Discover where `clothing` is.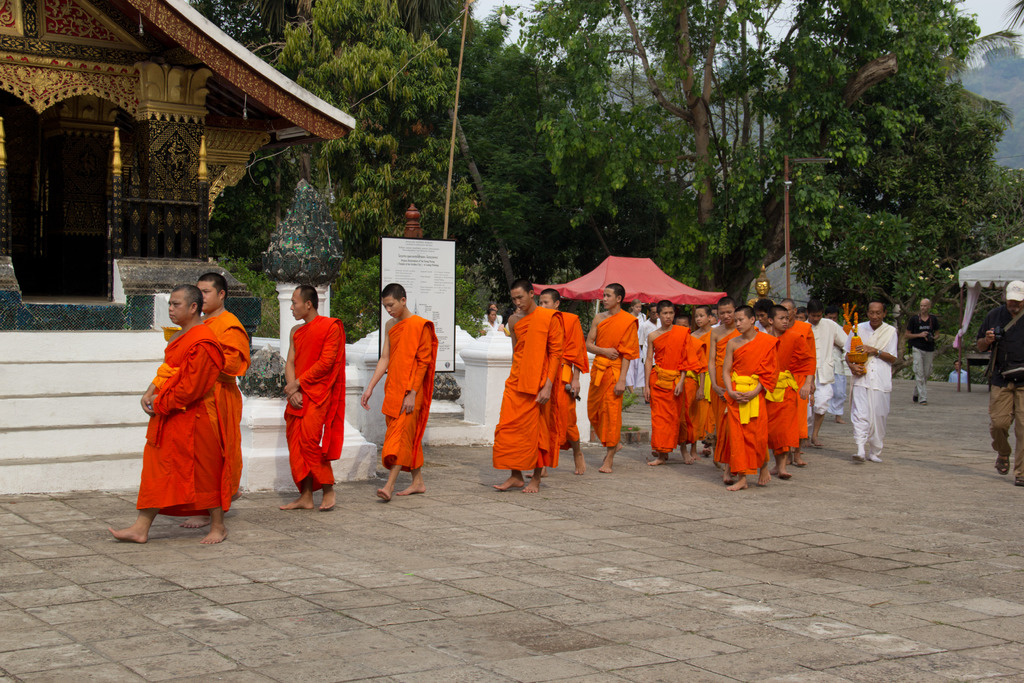
Discovered at BBox(588, 305, 639, 450).
